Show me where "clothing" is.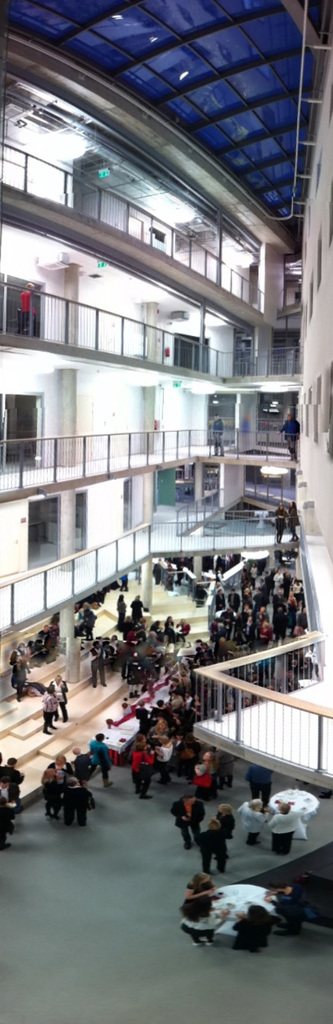
"clothing" is at {"left": 217, "top": 812, "right": 233, "bottom": 838}.
